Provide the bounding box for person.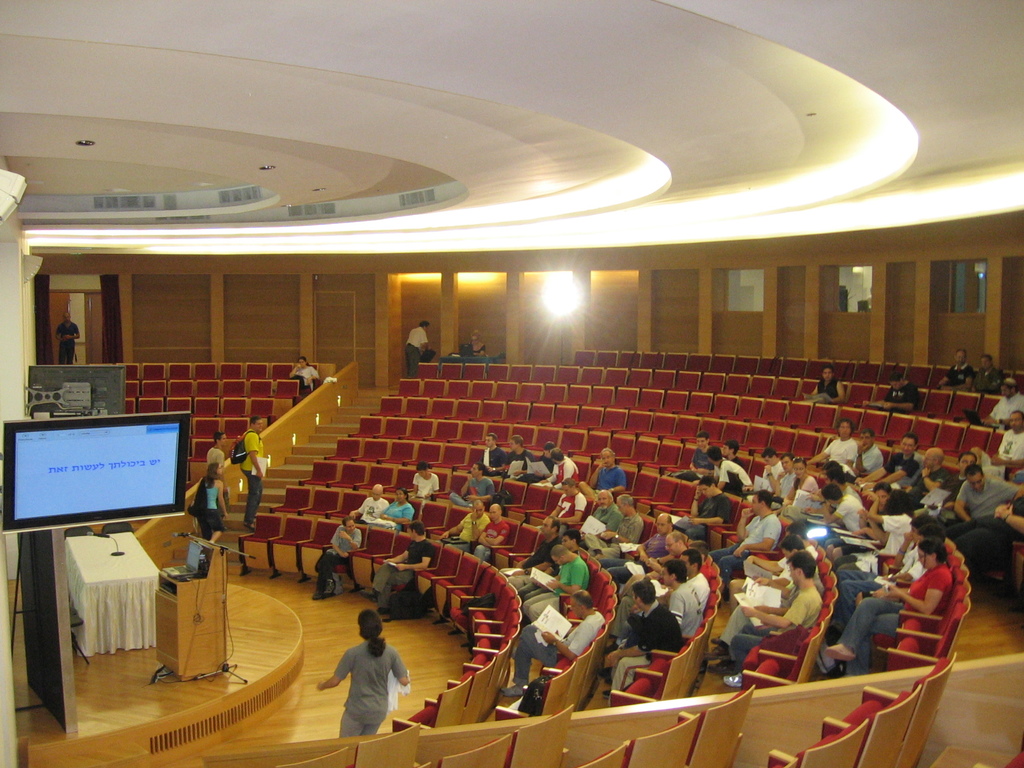
{"left": 546, "top": 478, "right": 586, "bottom": 544}.
